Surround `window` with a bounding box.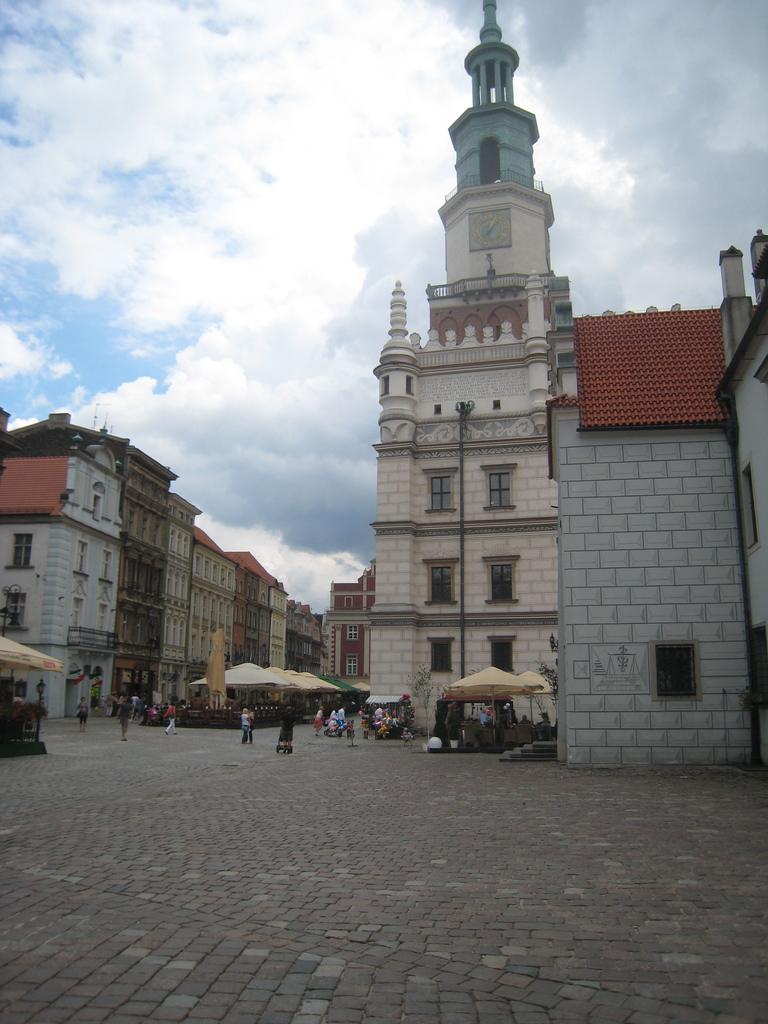
BBox(74, 536, 84, 579).
